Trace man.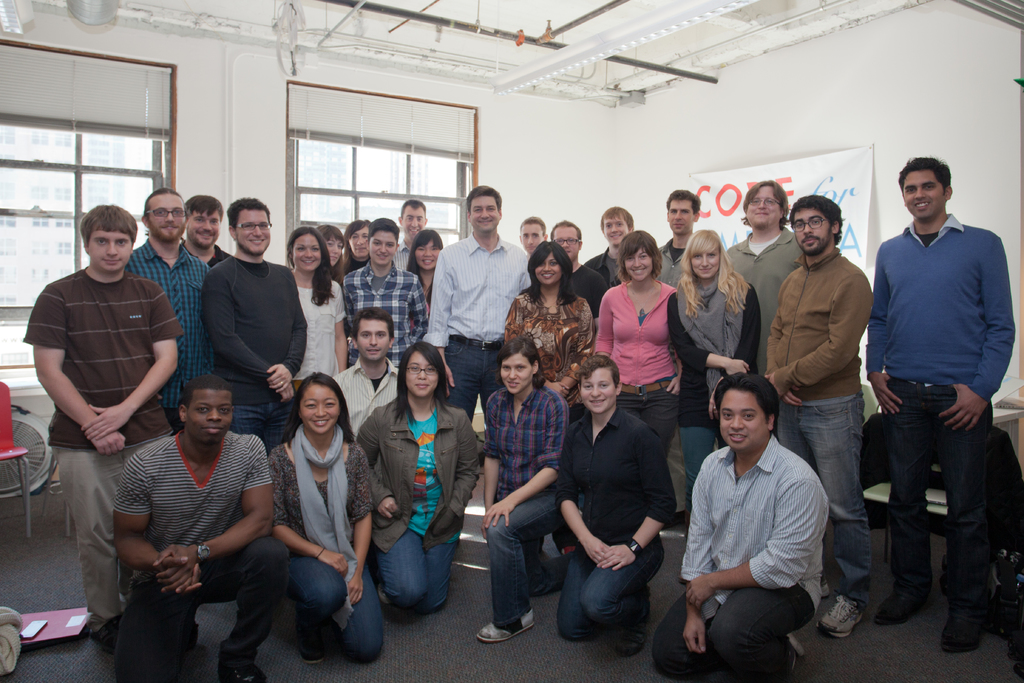
Traced to (723, 181, 804, 374).
